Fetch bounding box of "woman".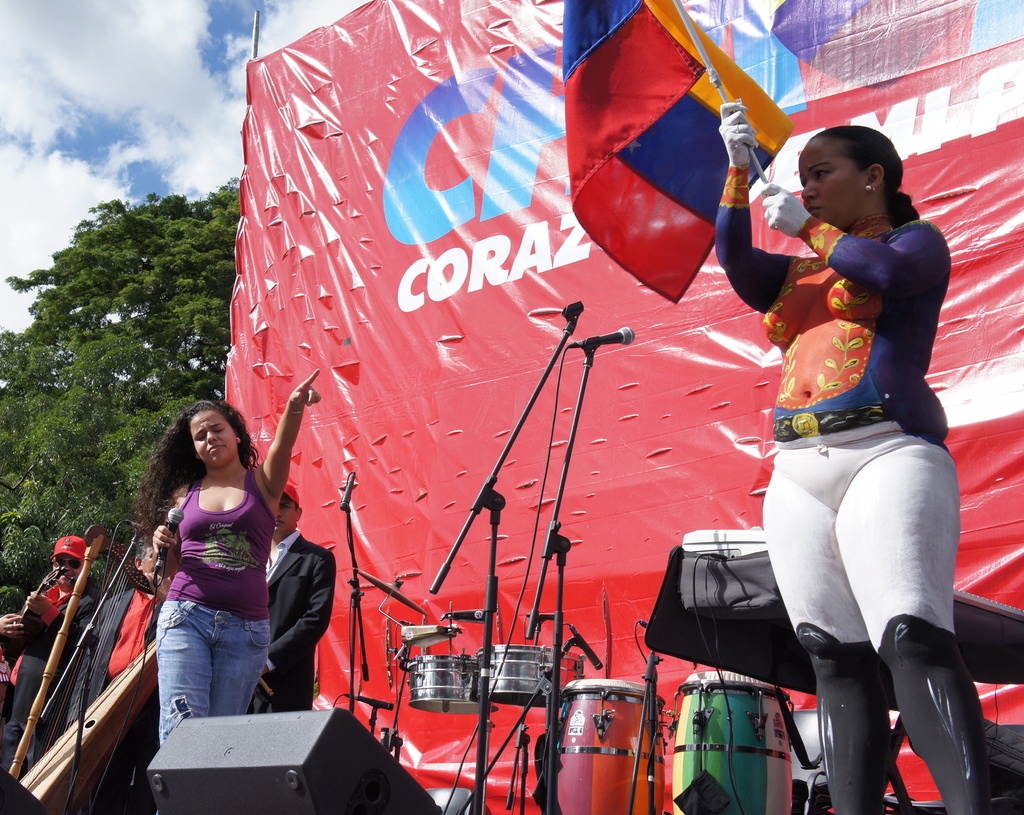
Bbox: box(131, 371, 323, 814).
